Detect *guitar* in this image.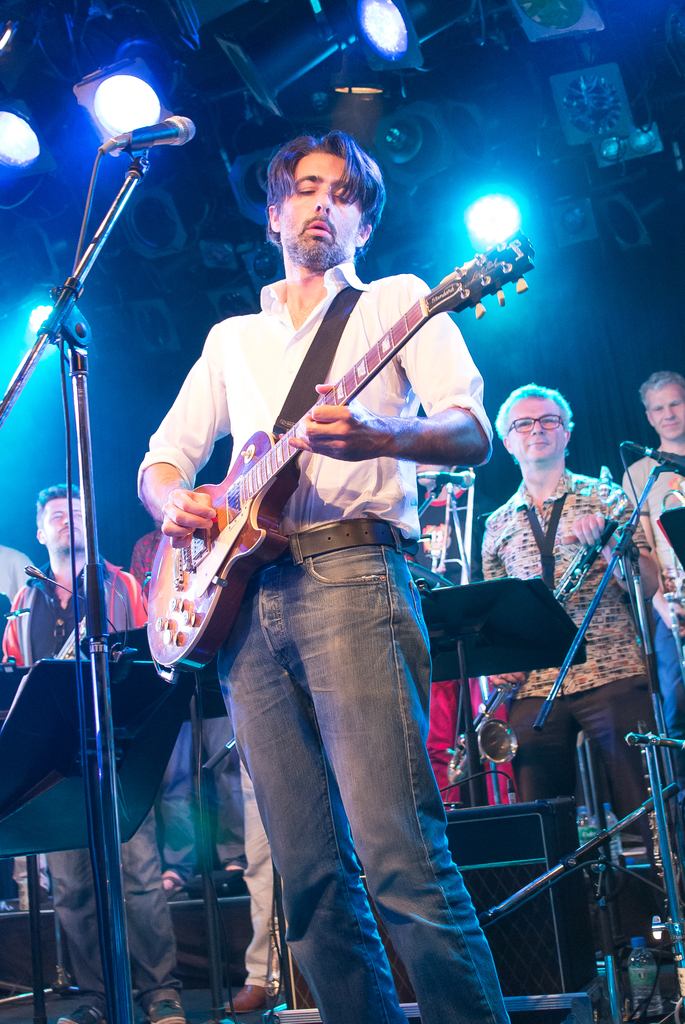
Detection: <region>132, 216, 487, 676</region>.
